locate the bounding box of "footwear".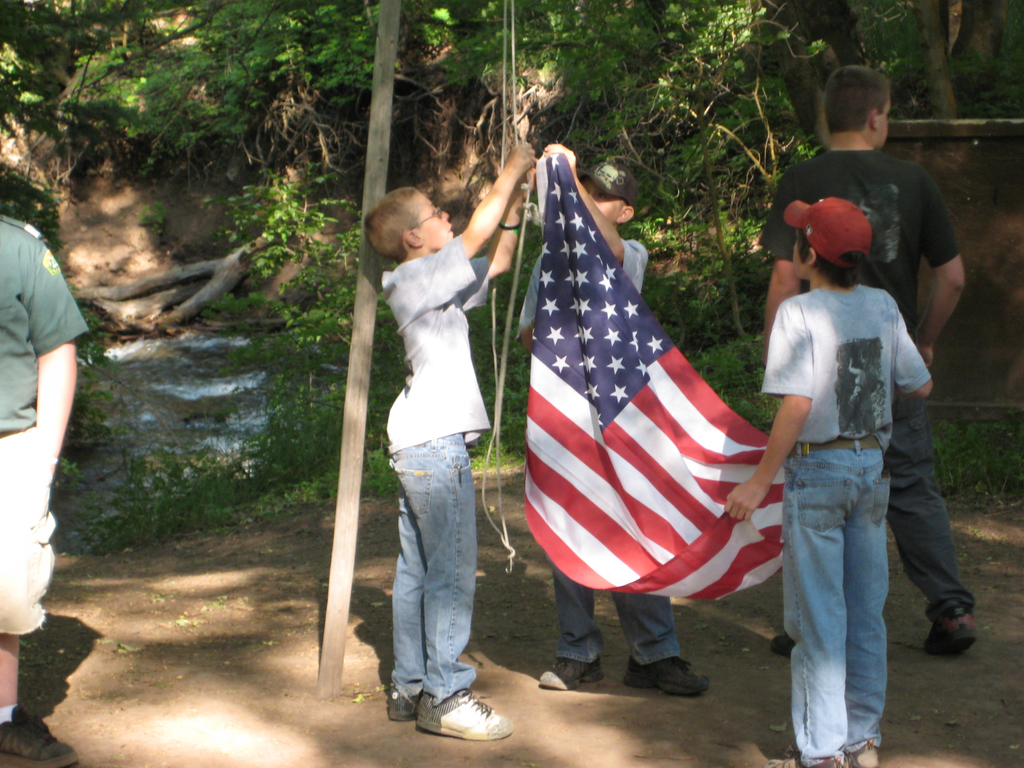
Bounding box: (921, 606, 977, 657).
